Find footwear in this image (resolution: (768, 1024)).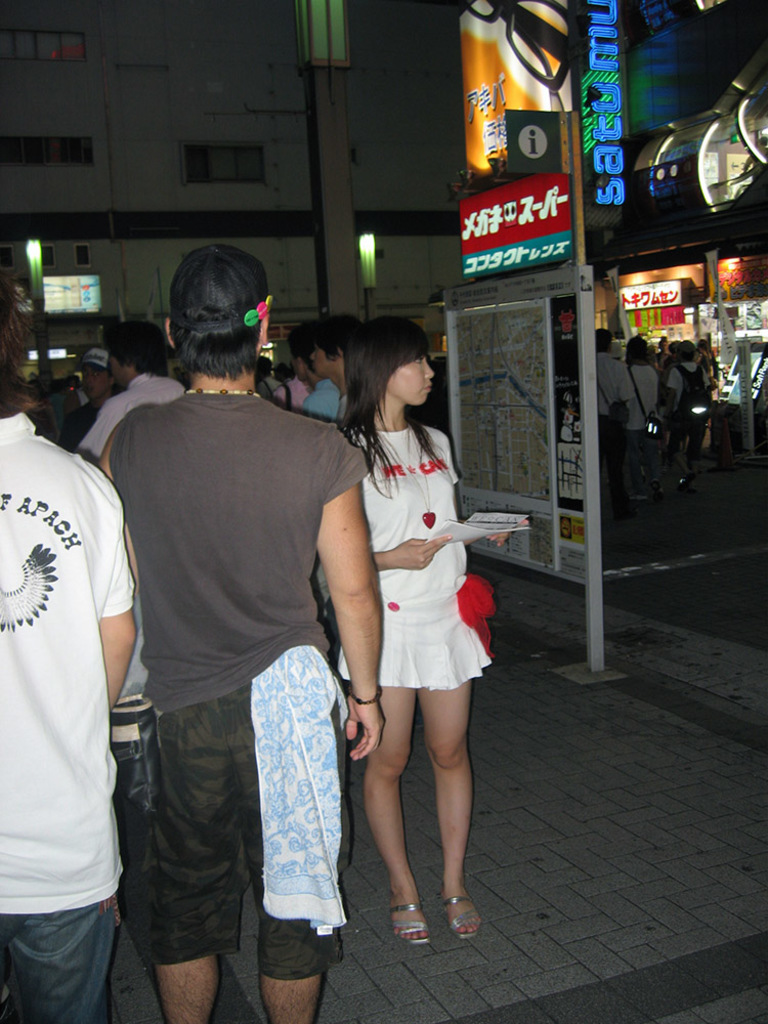
(x1=689, y1=481, x2=694, y2=489).
